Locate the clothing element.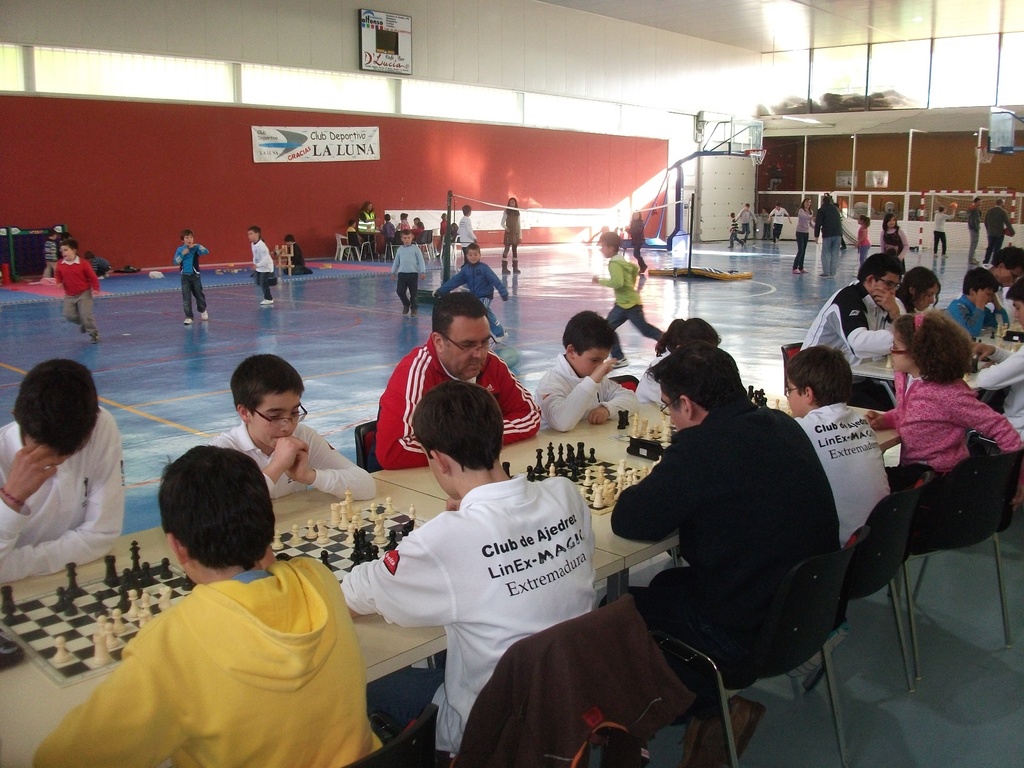
Element bbox: [left=0, top=409, right=147, bottom=578].
